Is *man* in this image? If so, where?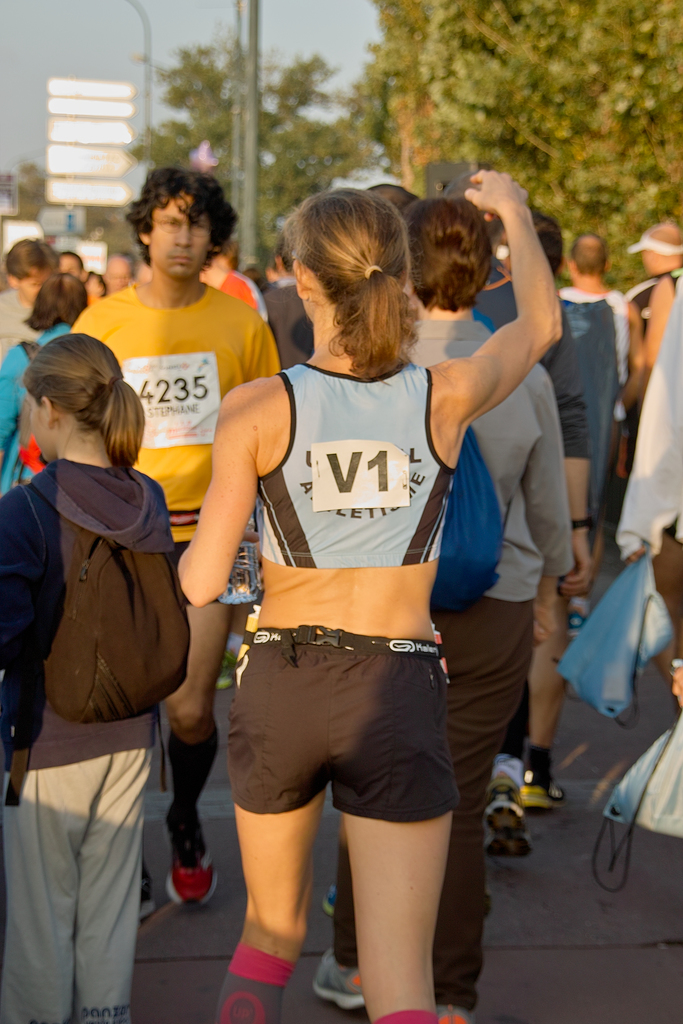
Yes, at crop(558, 232, 649, 485).
